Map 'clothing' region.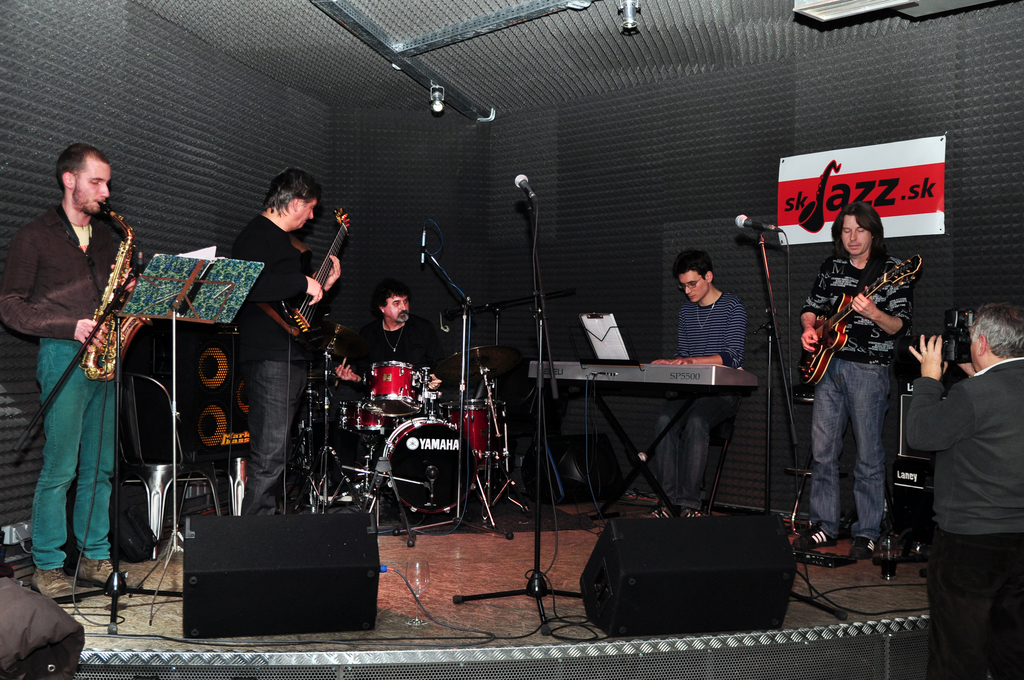
Mapped to locate(228, 216, 319, 518).
